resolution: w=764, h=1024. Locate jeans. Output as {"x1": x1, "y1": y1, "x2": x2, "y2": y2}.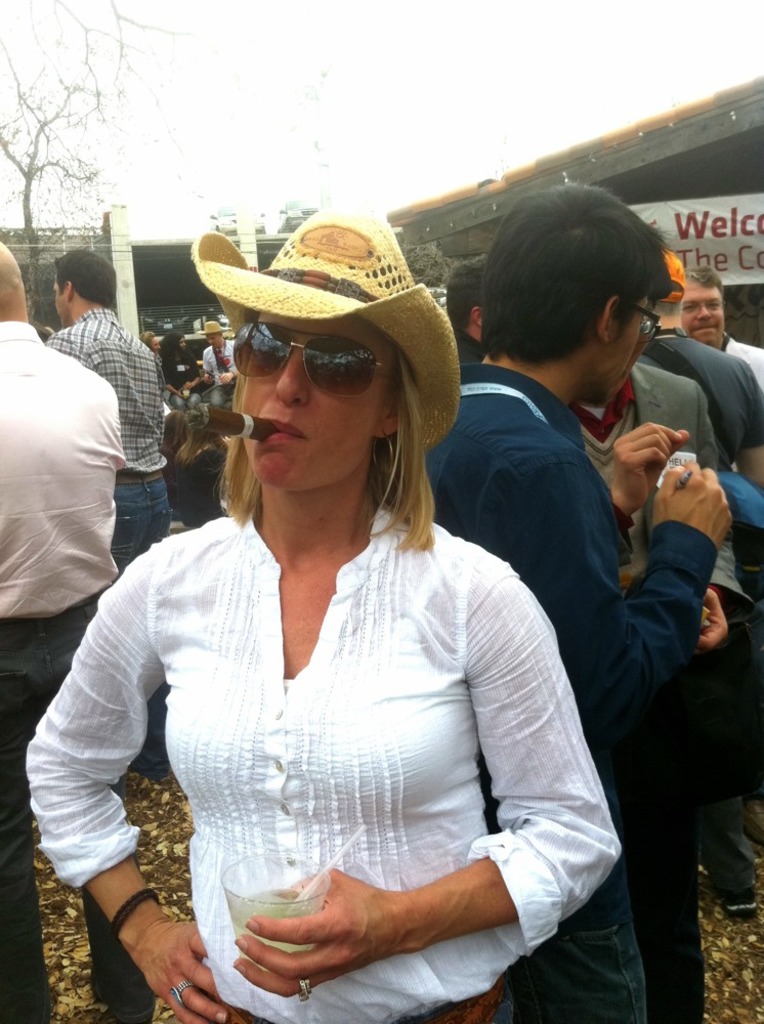
{"x1": 0, "y1": 618, "x2": 159, "y2": 1023}.
